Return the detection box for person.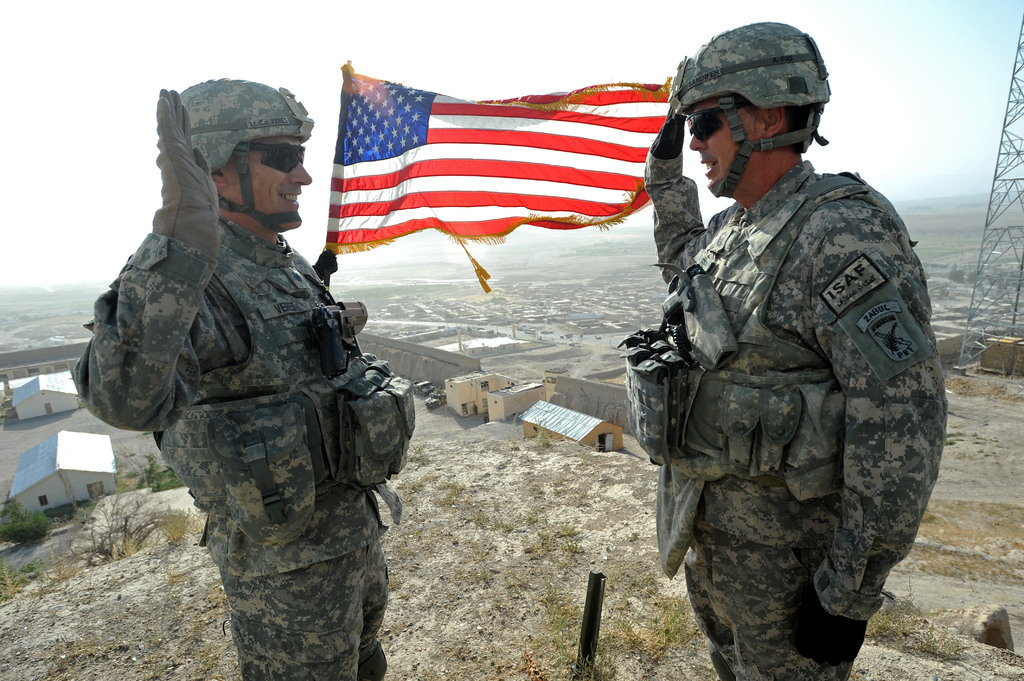
Rect(70, 74, 413, 680).
